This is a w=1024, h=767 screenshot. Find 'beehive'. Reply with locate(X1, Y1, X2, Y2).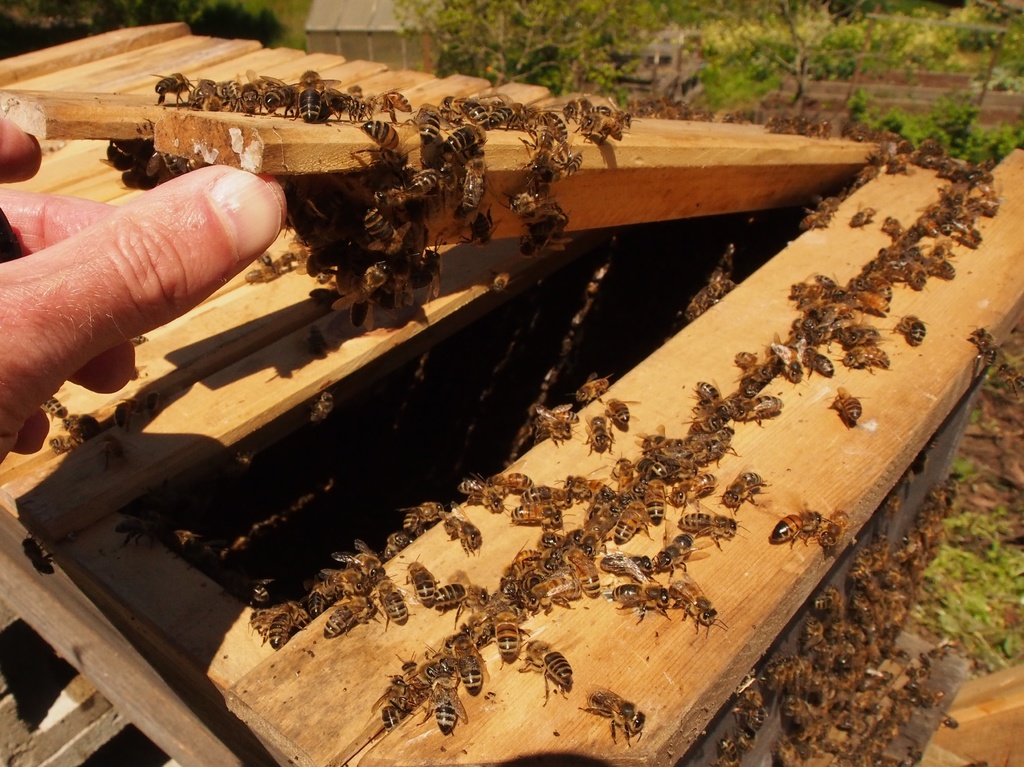
locate(145, 218, 794, 608).
